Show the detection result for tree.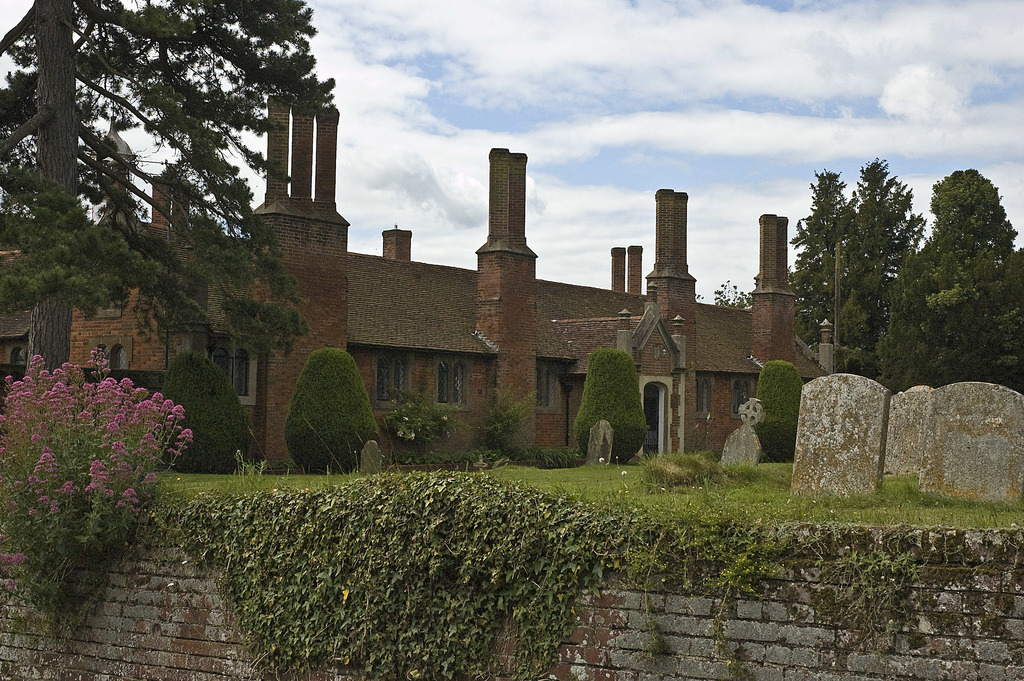
region(278, 344, 385, 470).
